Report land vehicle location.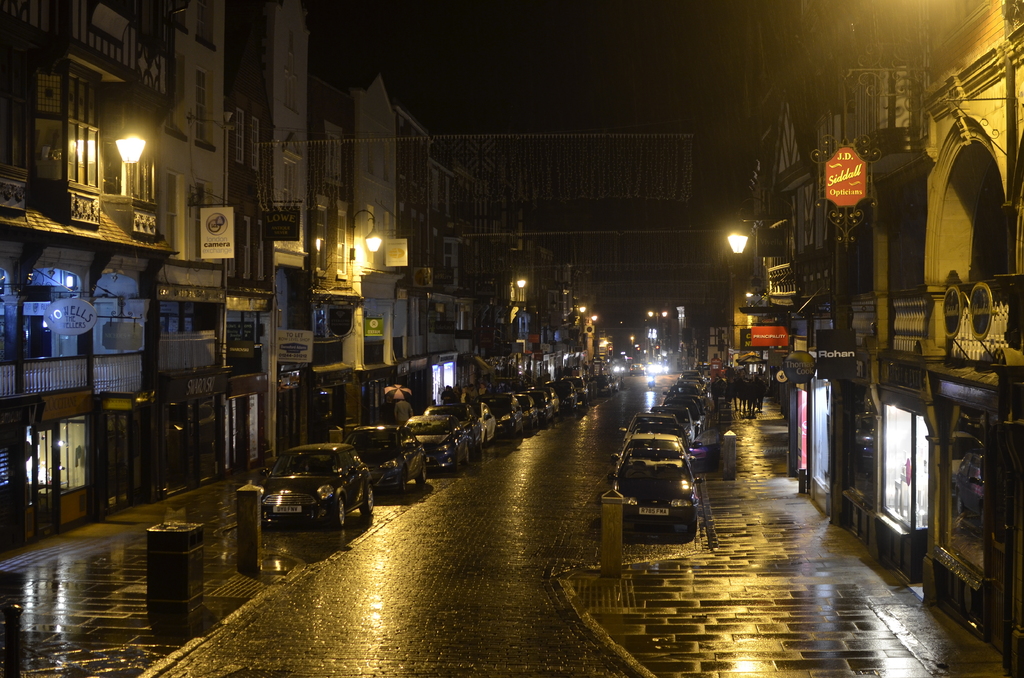
Report: 573 375 587 407.
